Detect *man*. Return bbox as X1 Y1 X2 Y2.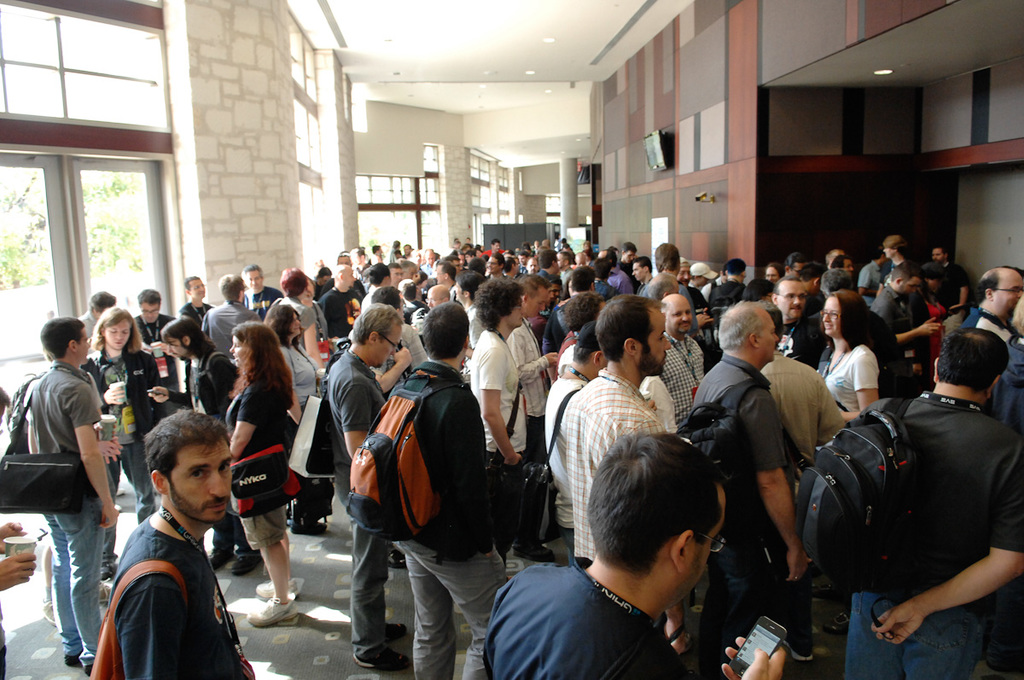
10 305 120 662.
